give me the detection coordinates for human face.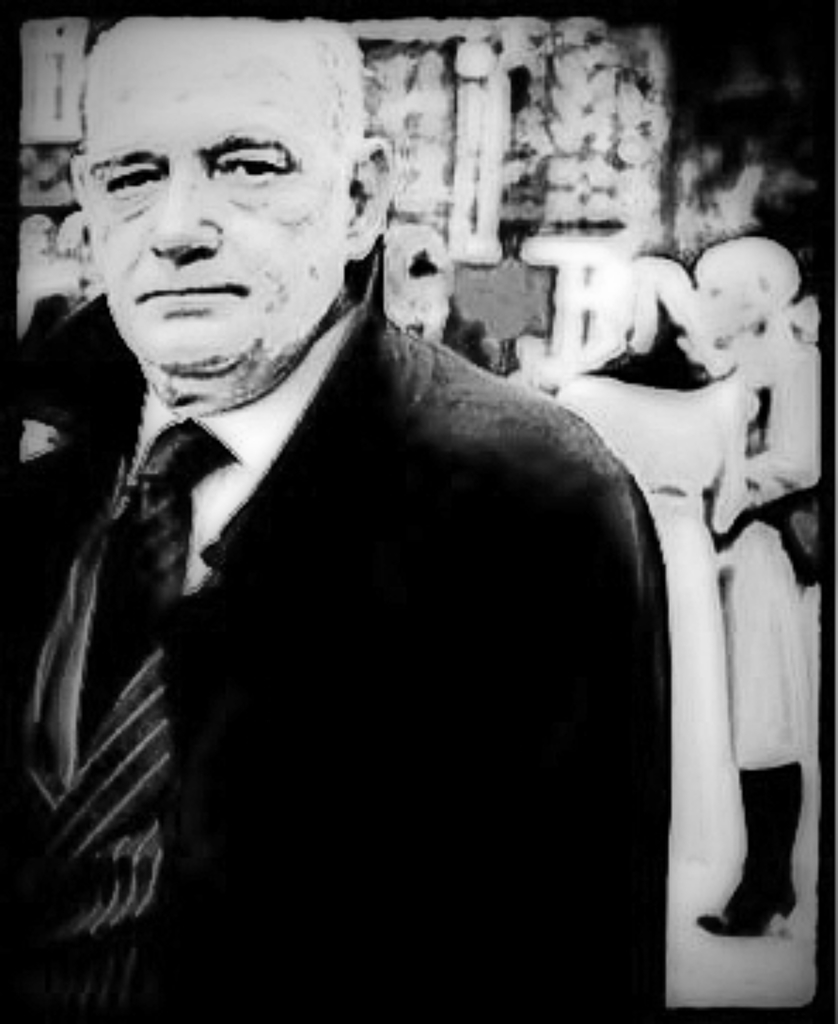
(left=86, top=19, right=353, bottom=374).
